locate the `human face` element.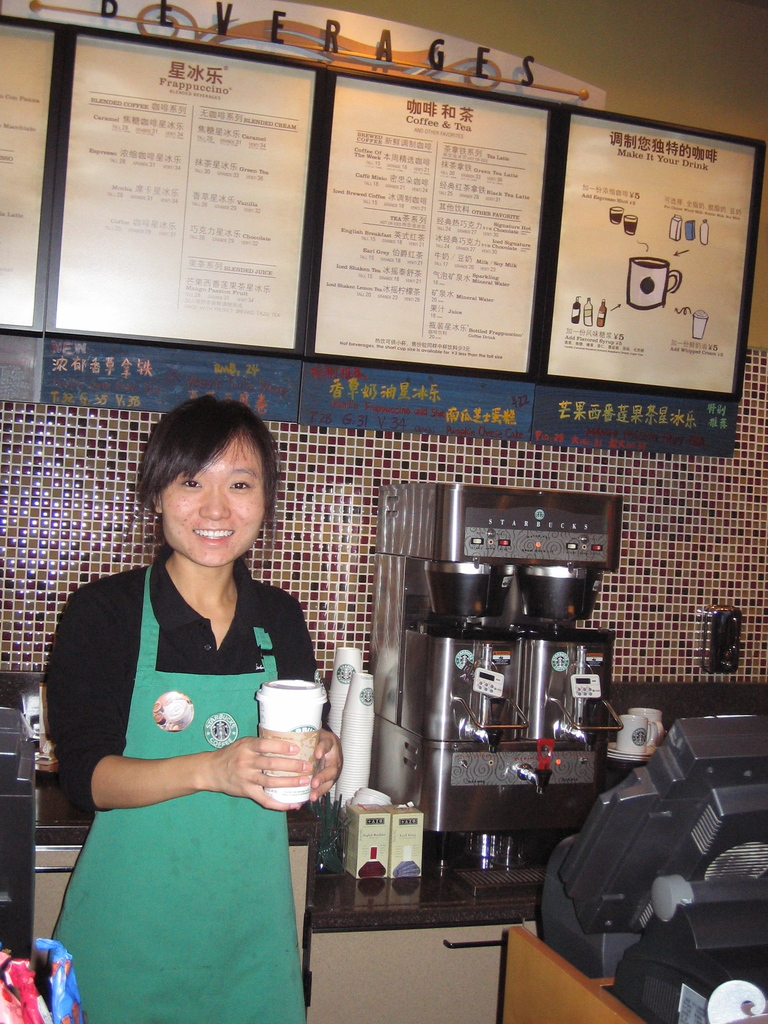
Element bbox: [left=163, top=426, right=262, bottom=569].
